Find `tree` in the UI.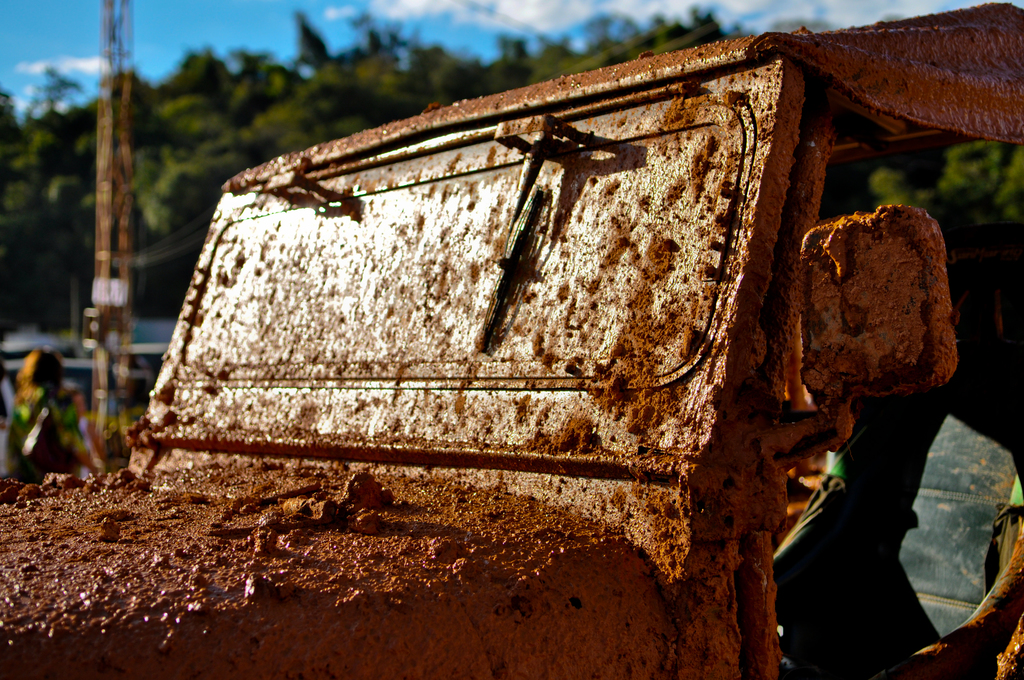
UI element at <box>32,55,83,232</box>.
